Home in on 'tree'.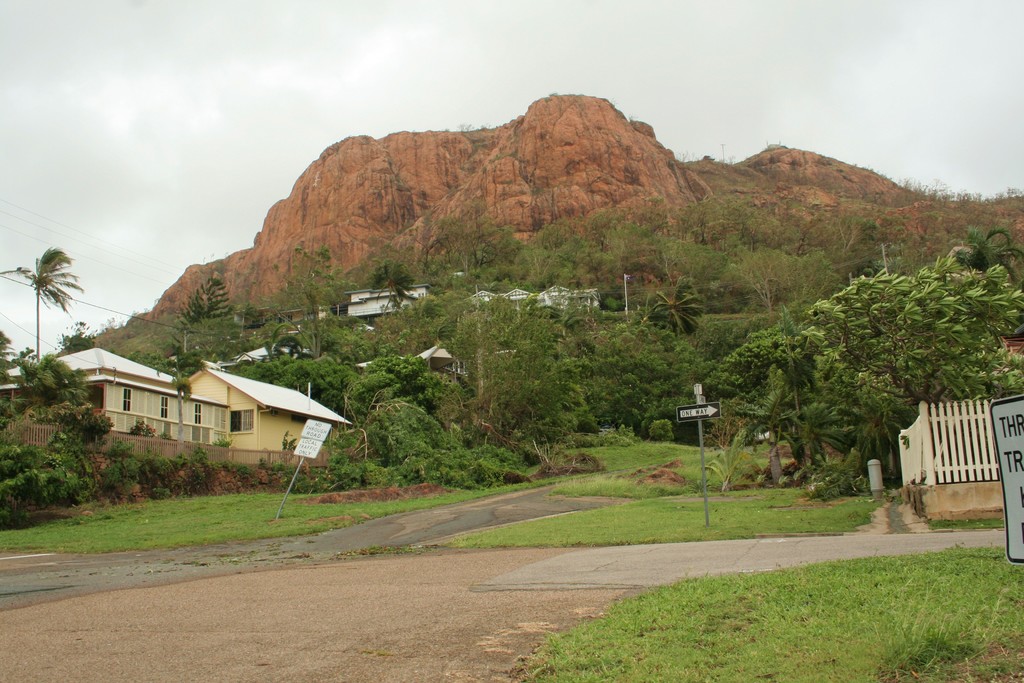
Homed in at rect(830, 206, 904, 283).
